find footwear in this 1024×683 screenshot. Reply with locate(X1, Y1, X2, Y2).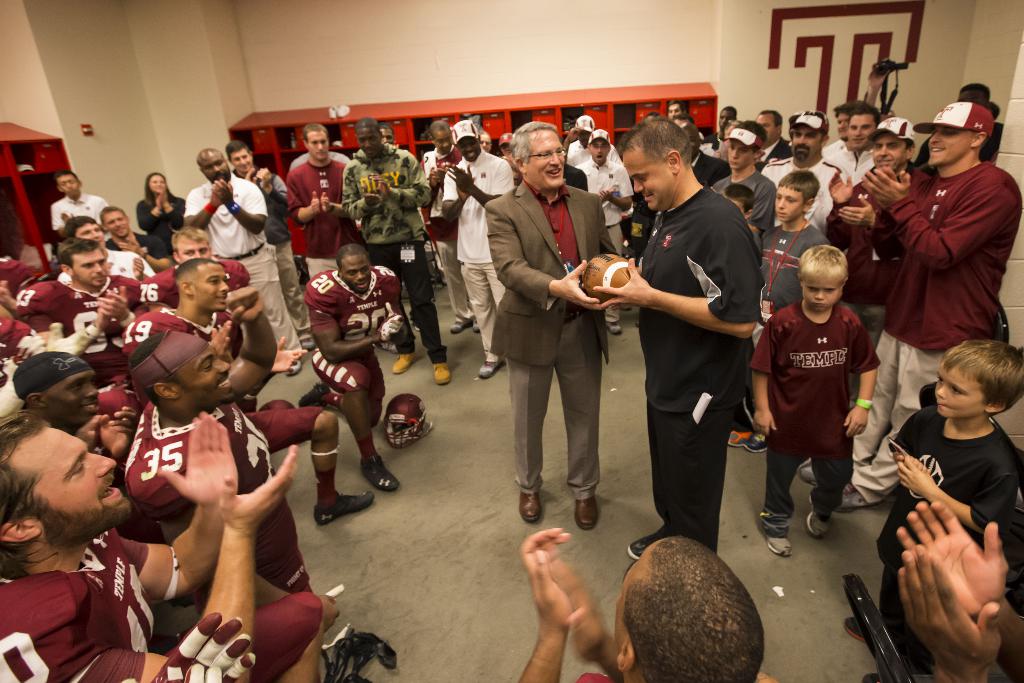
locate(806, 487, 829, 534).
